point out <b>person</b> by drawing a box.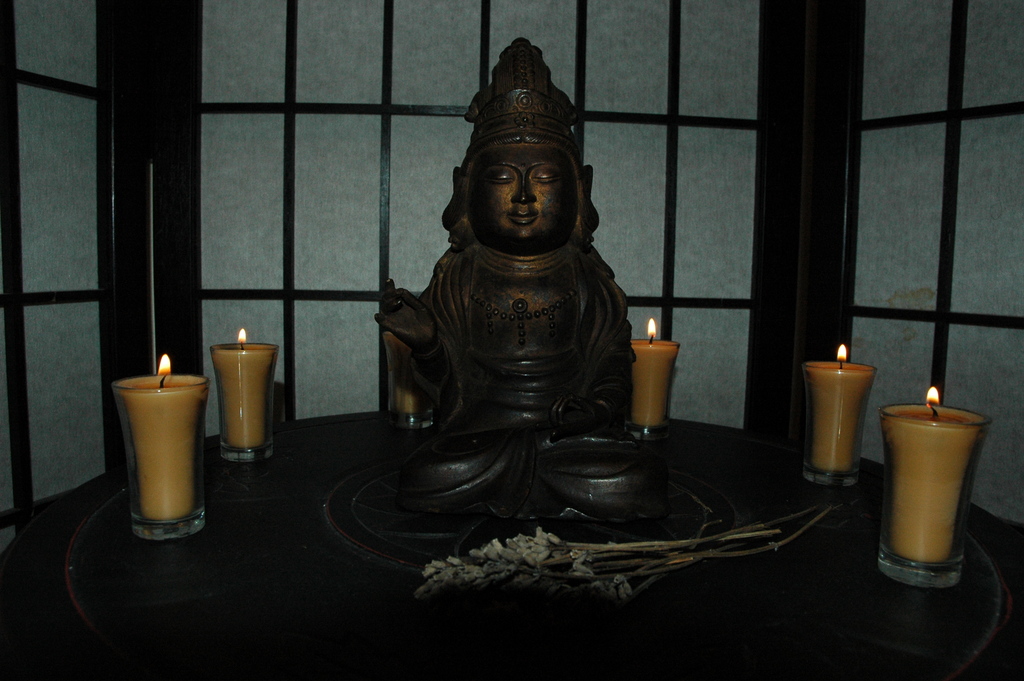
(x1=371, y1=41, x2=672, y2=523).
